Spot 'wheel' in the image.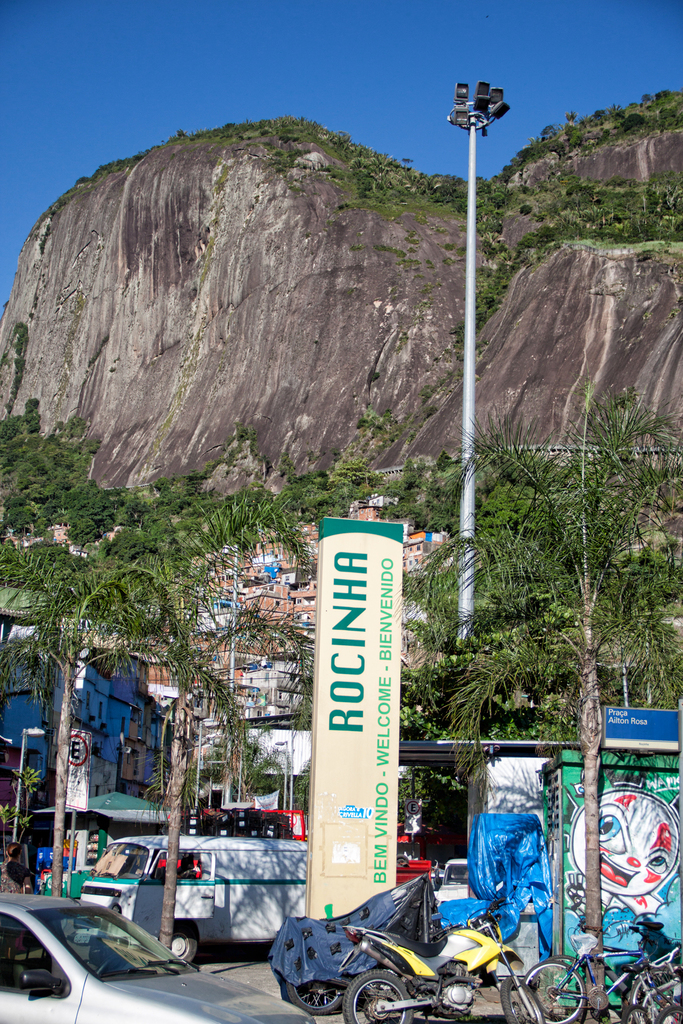
'wheel' found at region(169, 921, 202, 960).
